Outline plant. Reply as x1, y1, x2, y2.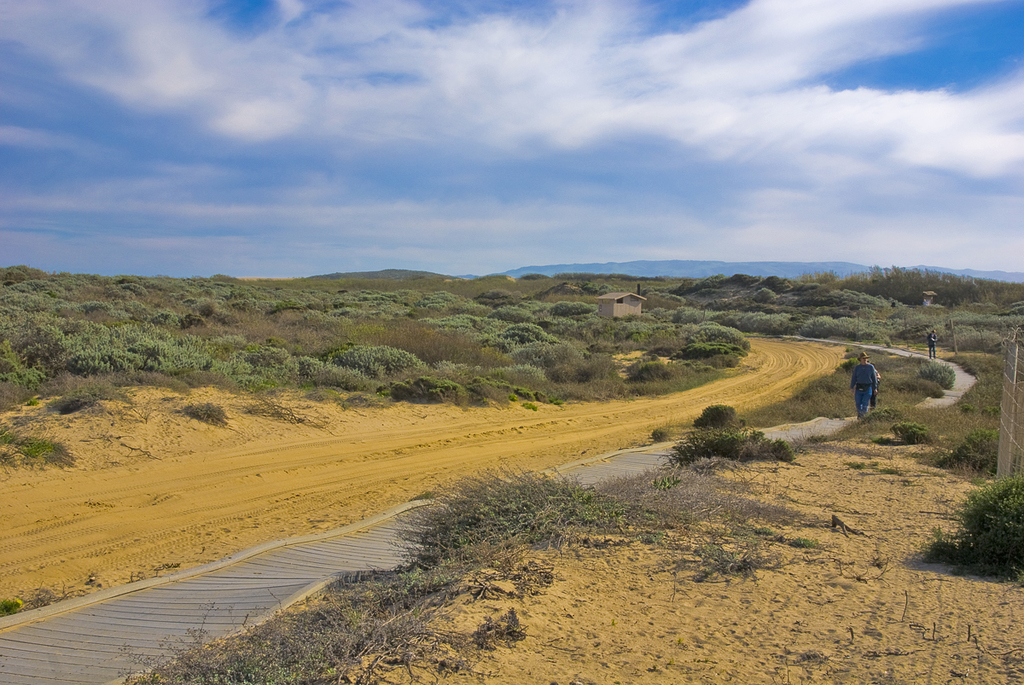
796, 531, 834, 553.
